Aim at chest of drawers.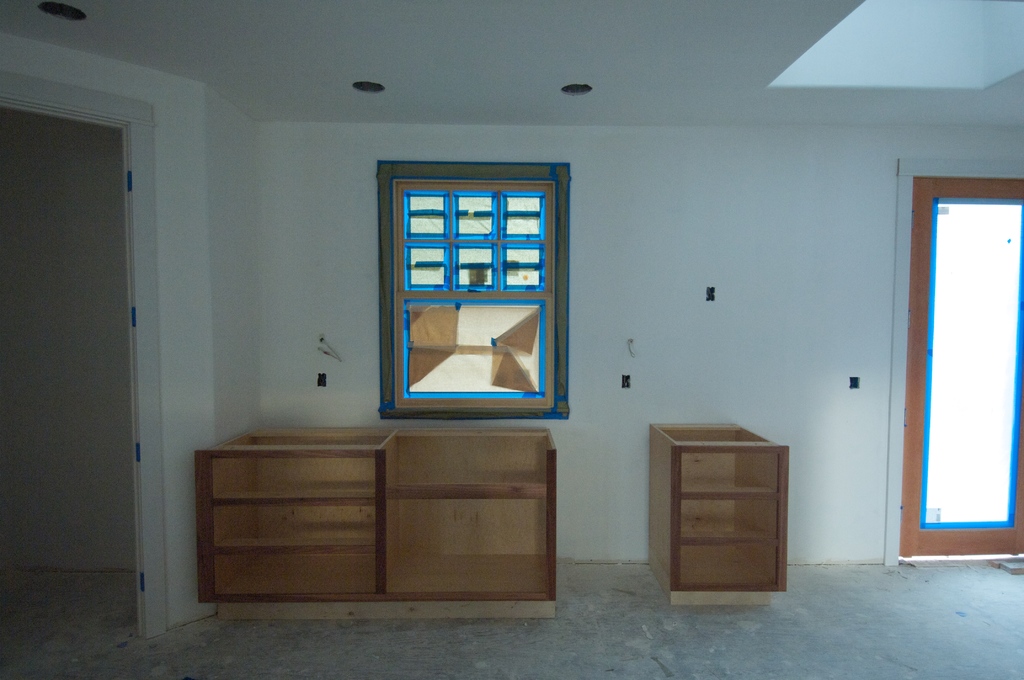
Aimed at {"left": 643, "top": 421, "right": 786, "bottom": 592}.
